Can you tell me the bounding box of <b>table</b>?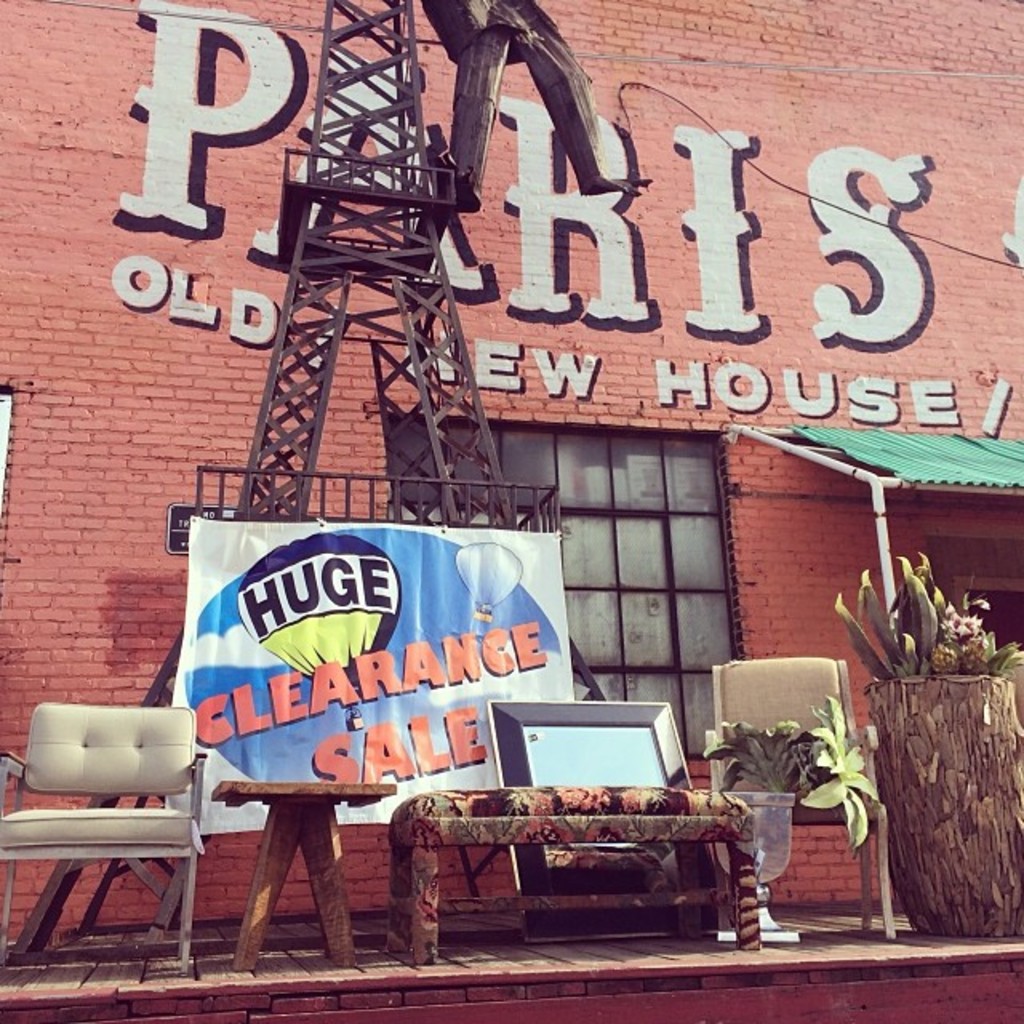
<region>357, 768, 805, 960</region>.
